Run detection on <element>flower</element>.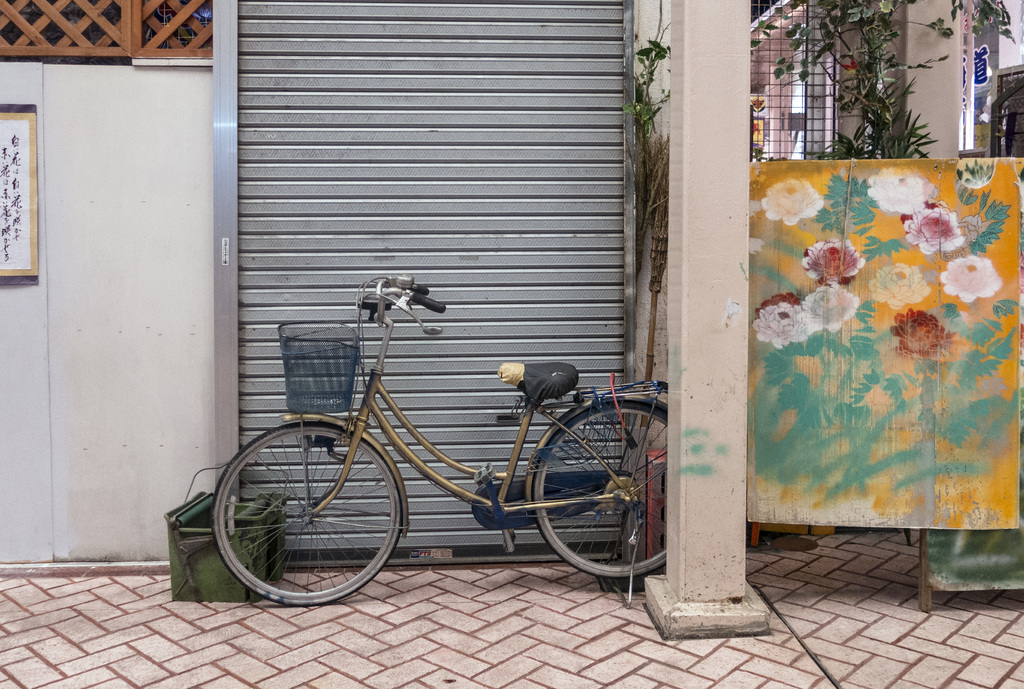
Result: select_region(936, 255, 1005, 306).
